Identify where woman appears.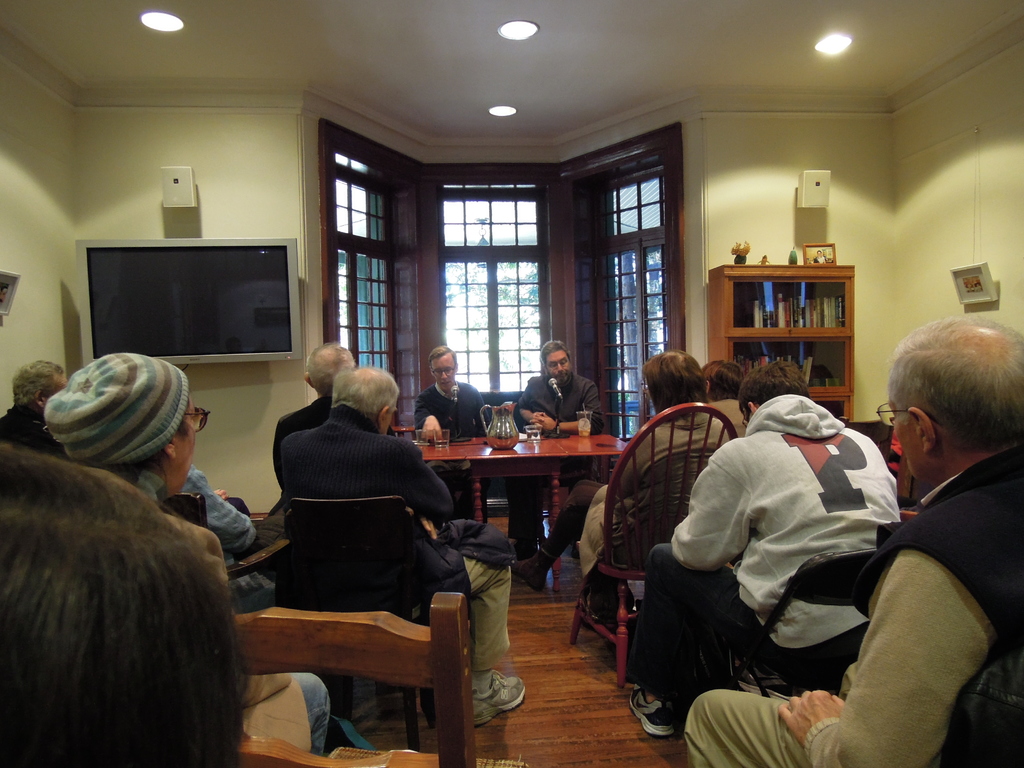
Appears at <box>506,347,748,608</box>.
